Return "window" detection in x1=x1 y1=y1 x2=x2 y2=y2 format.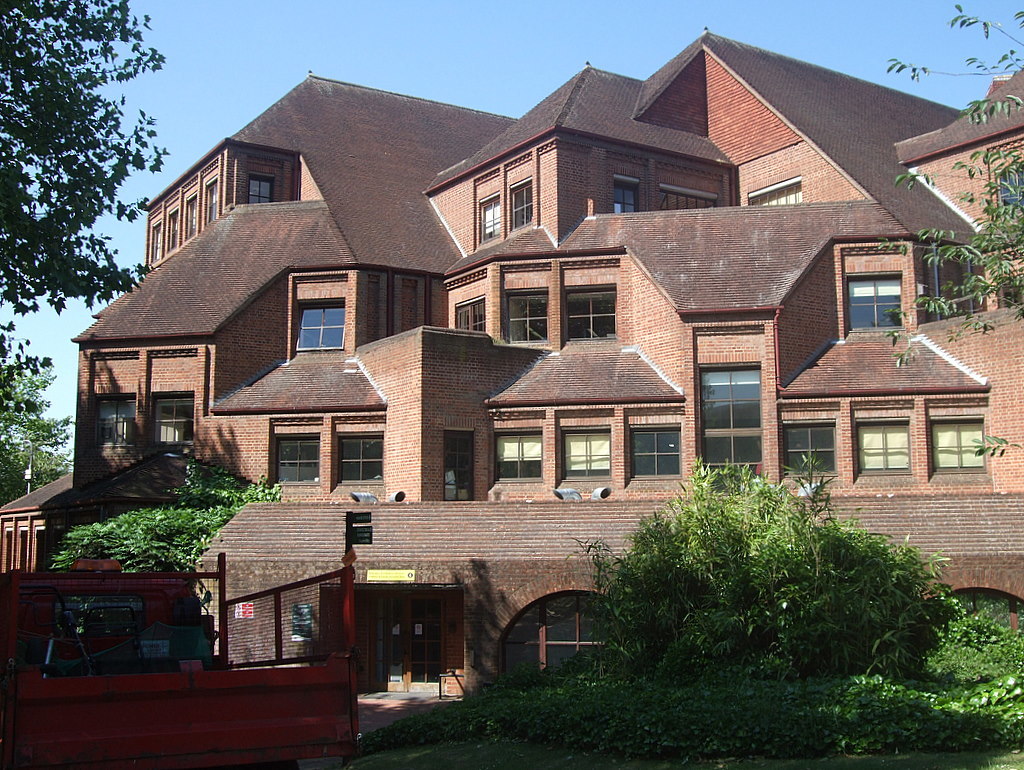
x1=660 y1=192 x2=715 y2=204.
